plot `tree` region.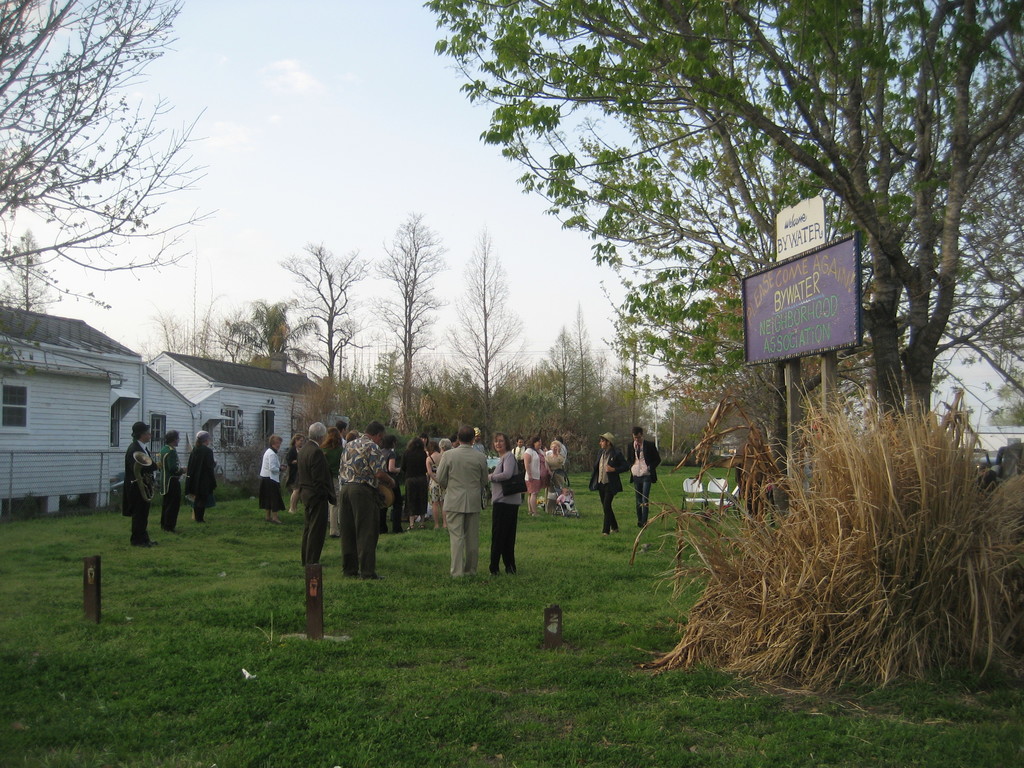
Plotted at (0, 228, 57, 318).
